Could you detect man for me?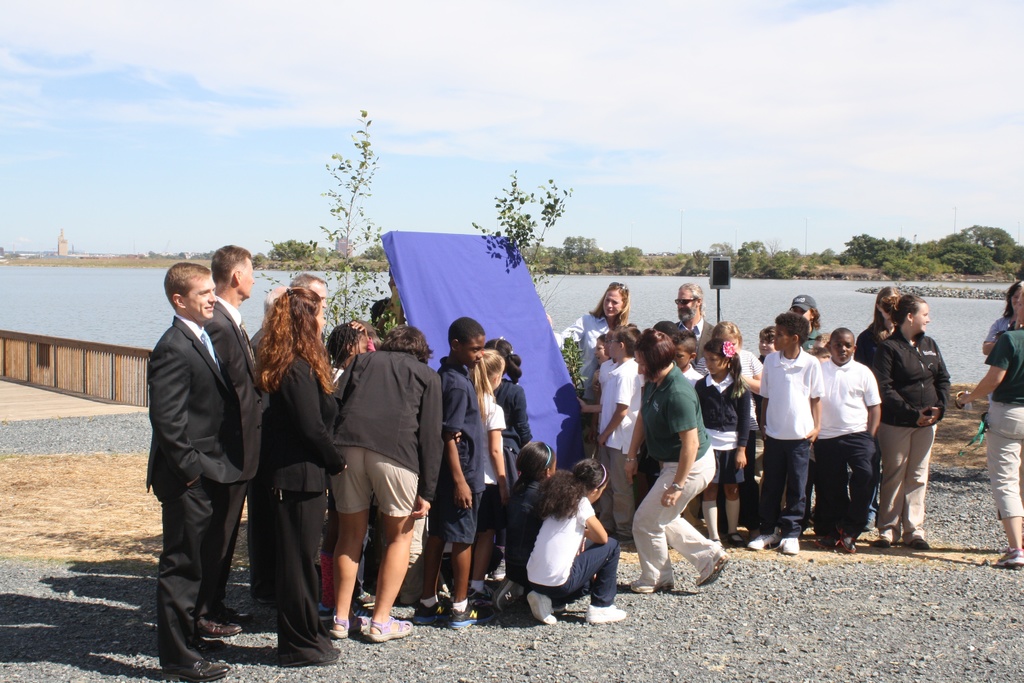
Detection result: <region>140, 268, 252, 679</region>.
